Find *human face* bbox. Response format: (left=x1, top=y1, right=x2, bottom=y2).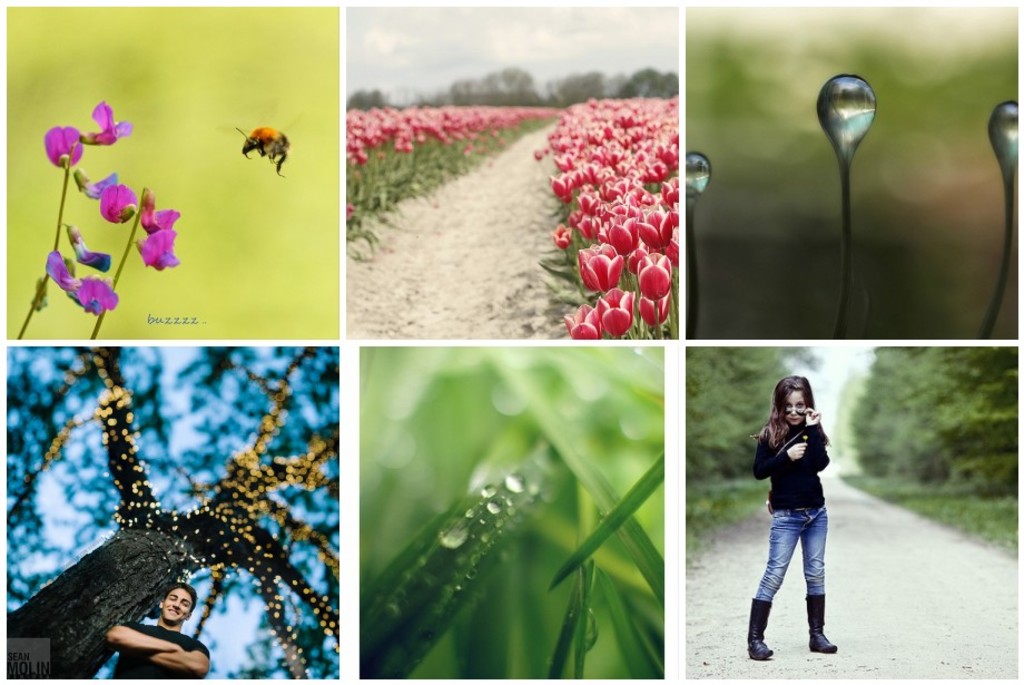
(left=781, top=395, right=804, bottom=422).
